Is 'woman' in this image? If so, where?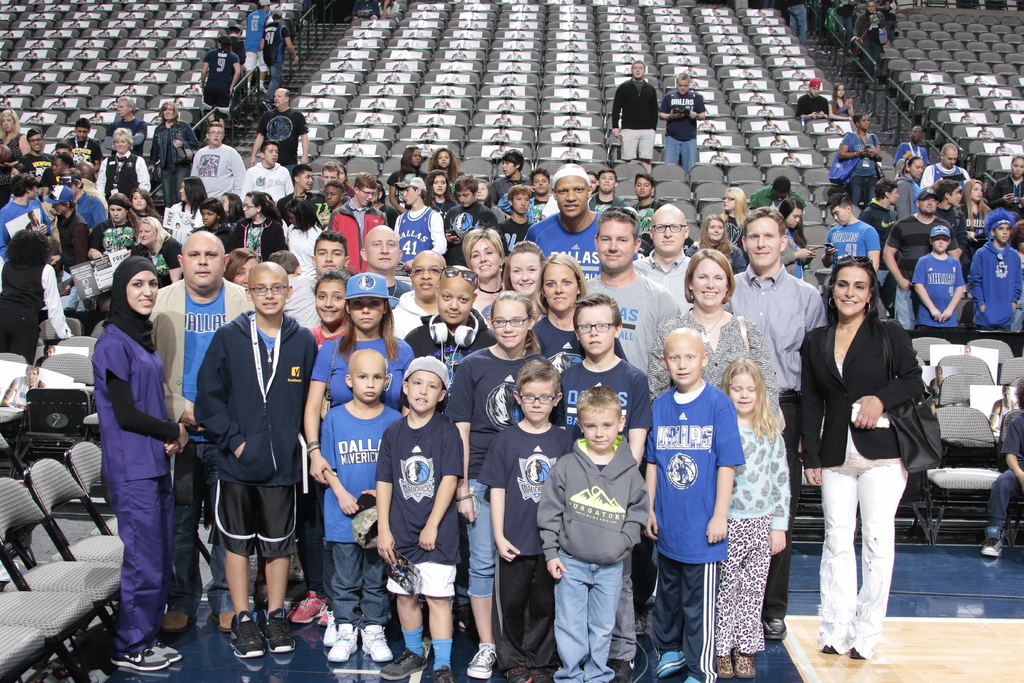
Yes, at (646, 248, 781, 431).
